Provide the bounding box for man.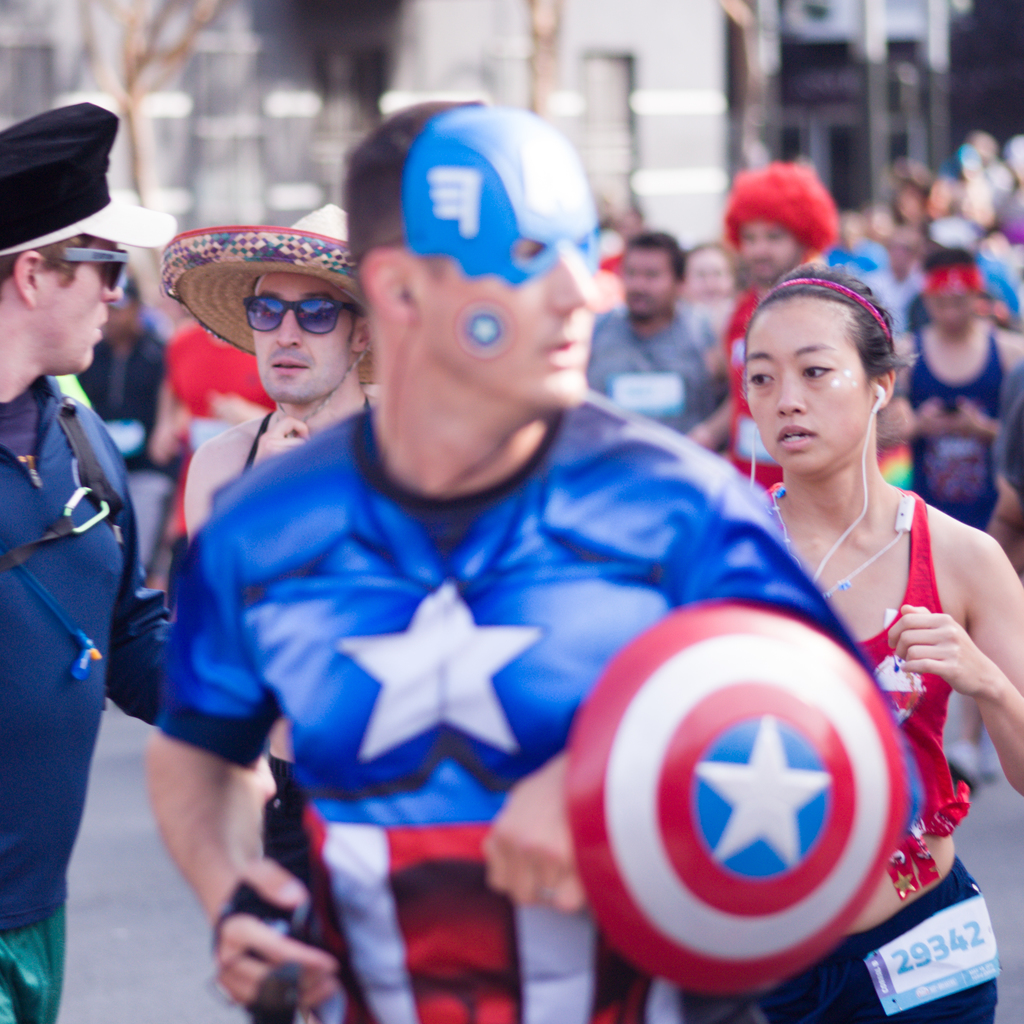
Rect(574, 231, 744, 484).
